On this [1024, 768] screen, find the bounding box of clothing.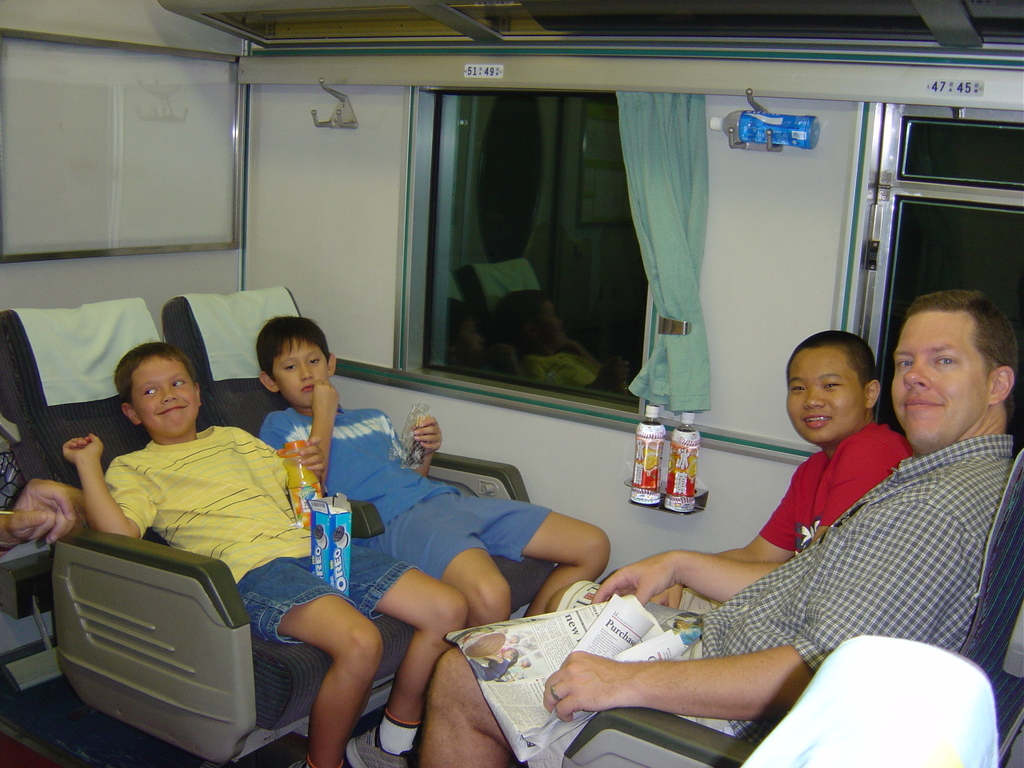
Bounding box: 105, 422, 413, 642.
